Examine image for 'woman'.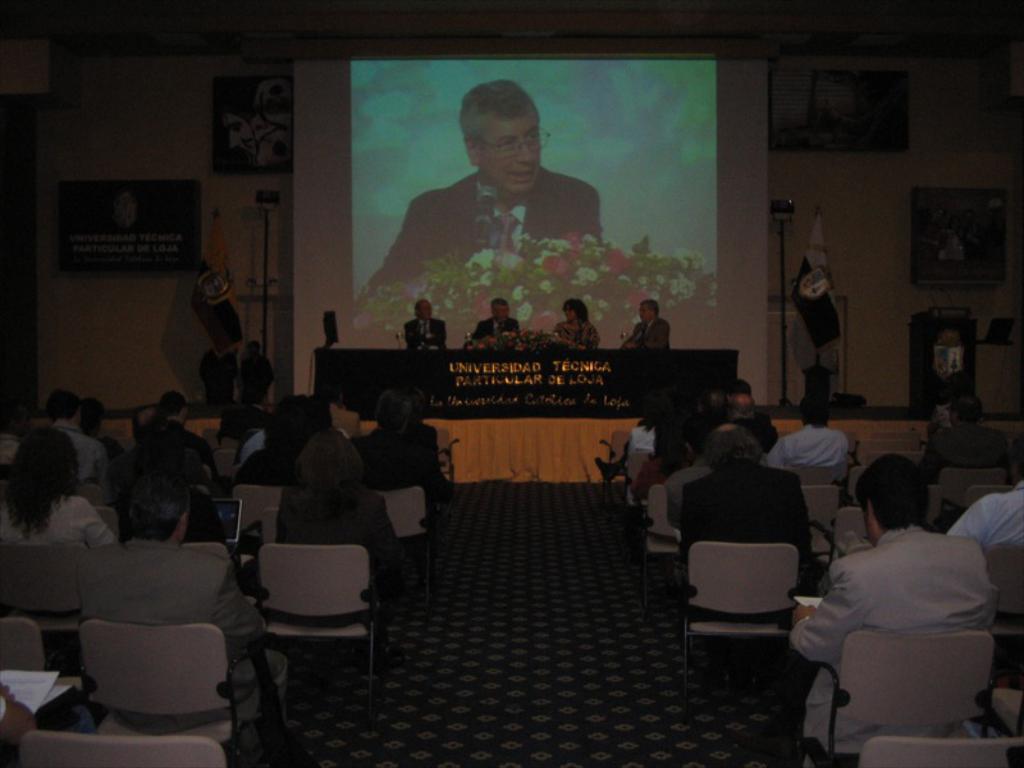
Examination result: (0,426,113,548).
